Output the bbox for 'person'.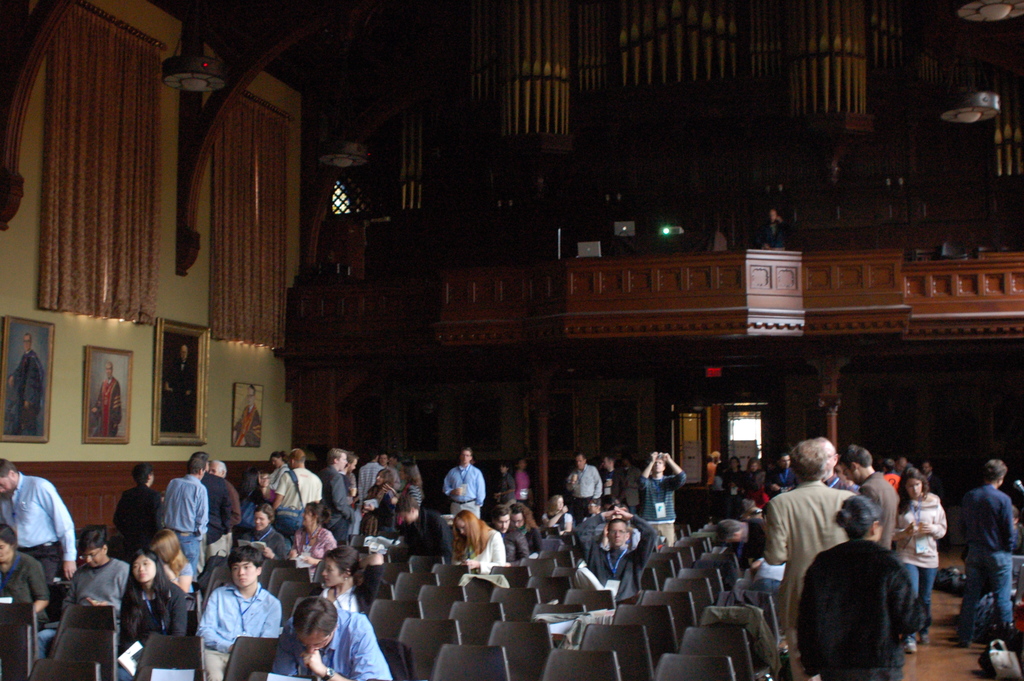
321, 446, 357, 526.
